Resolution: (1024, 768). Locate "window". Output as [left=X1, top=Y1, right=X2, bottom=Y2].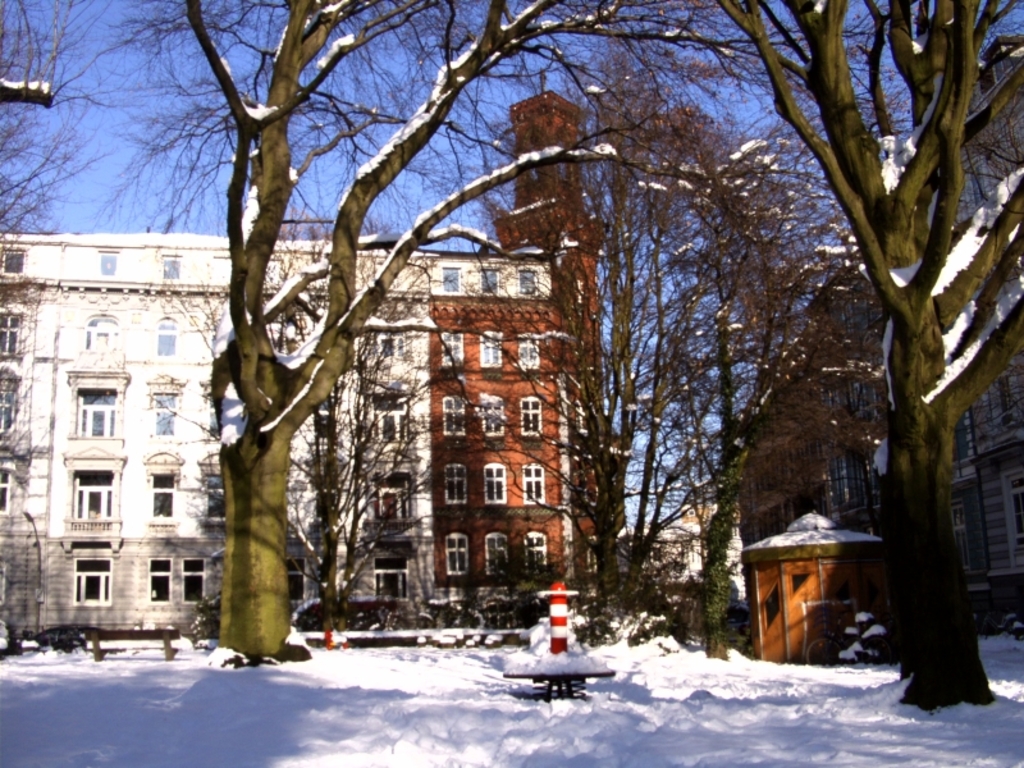
[left=477, top=326, right=500, bottom=365].
